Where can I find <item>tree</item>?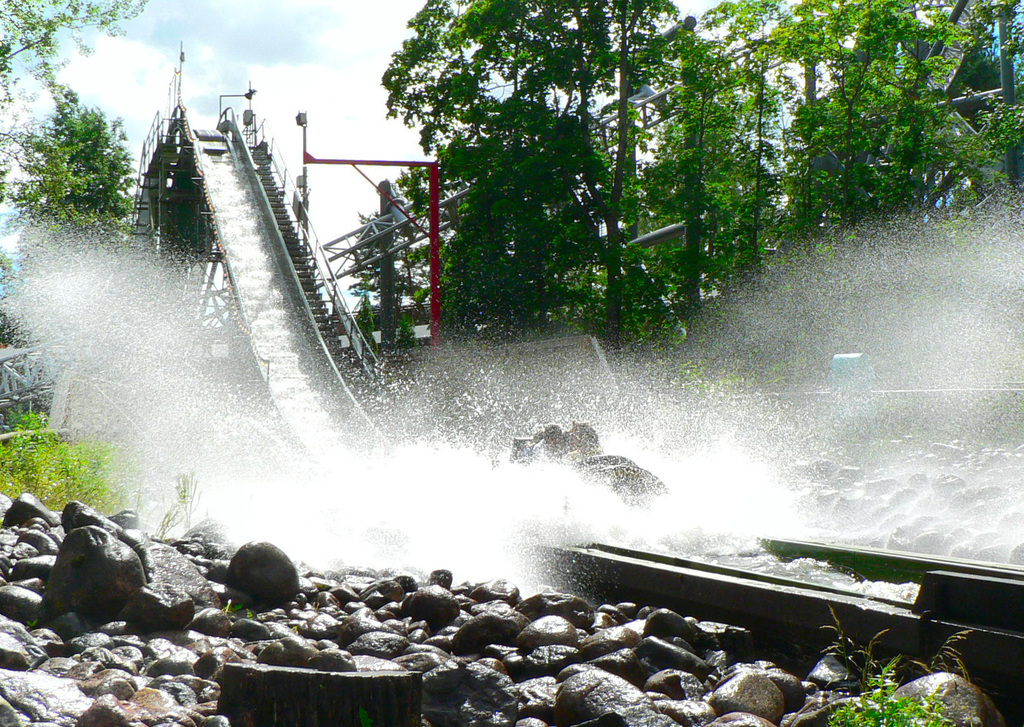
You can find it at l=760, t=0, r=966, b=270.
